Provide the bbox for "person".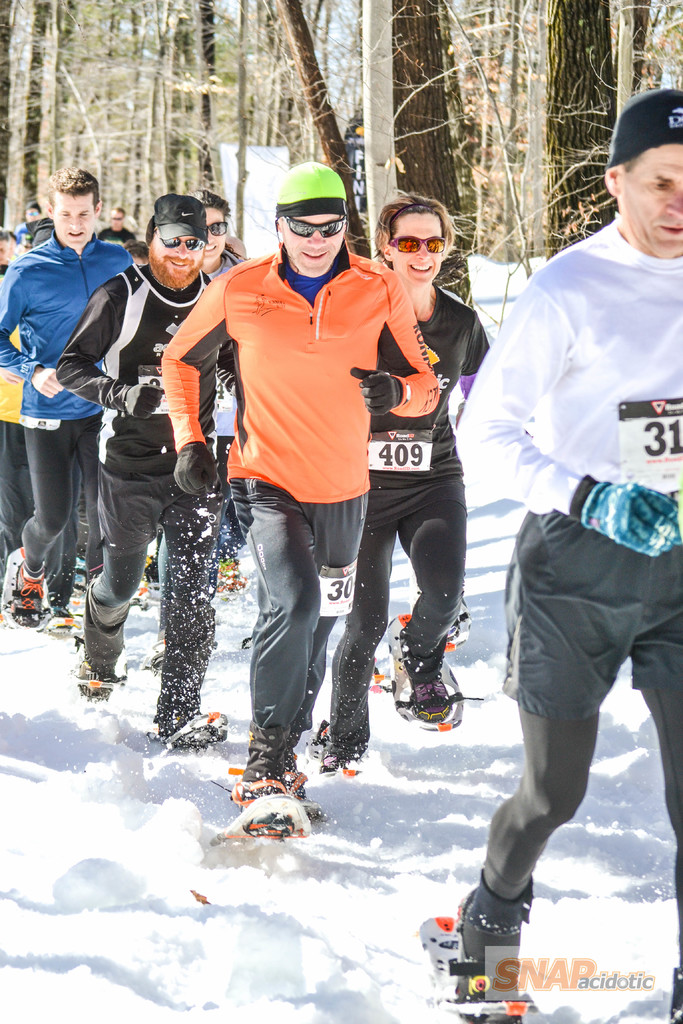
box=[368, 195, 489, 732].
